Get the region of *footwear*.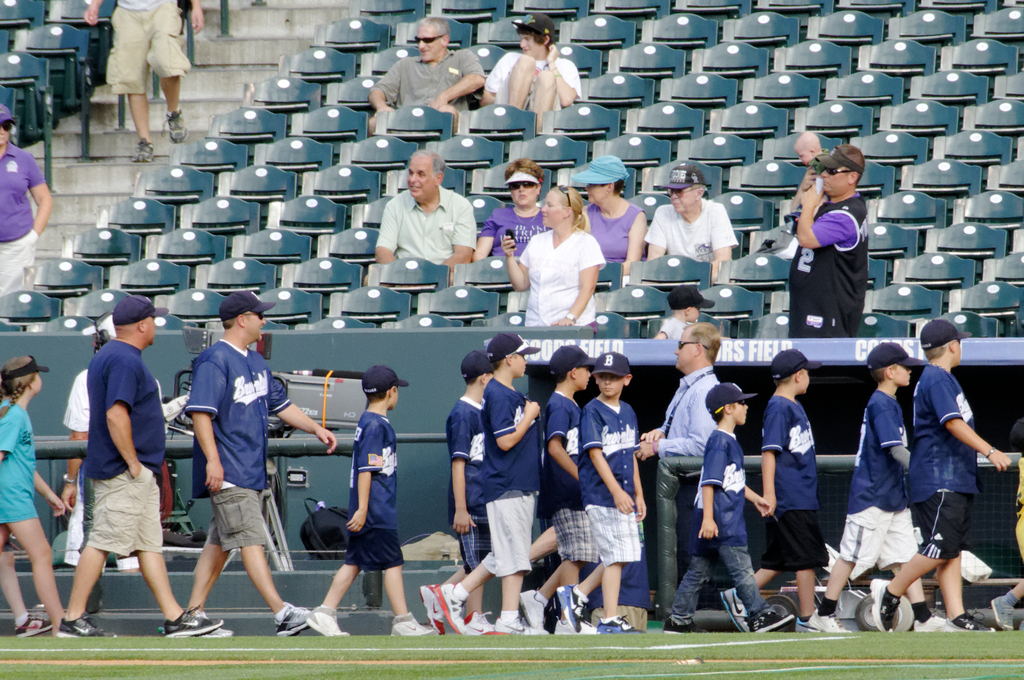
detection(719, 588, 760, 632).
